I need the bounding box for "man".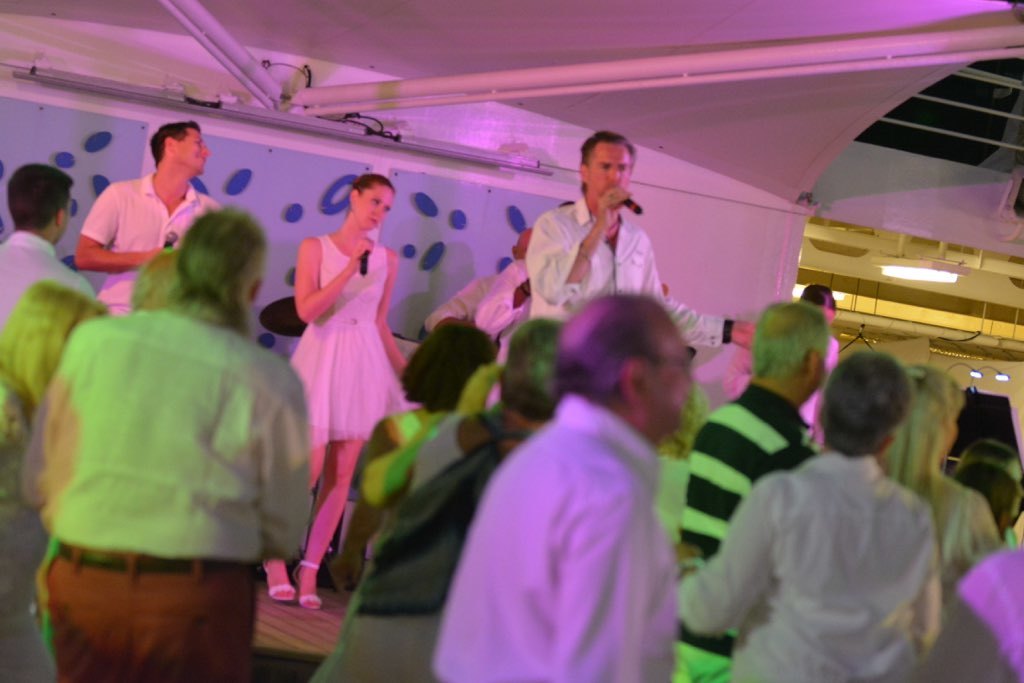
Here it is: {"x1": 678, "y1": 302, "x2": 826, "y2": 682}.
